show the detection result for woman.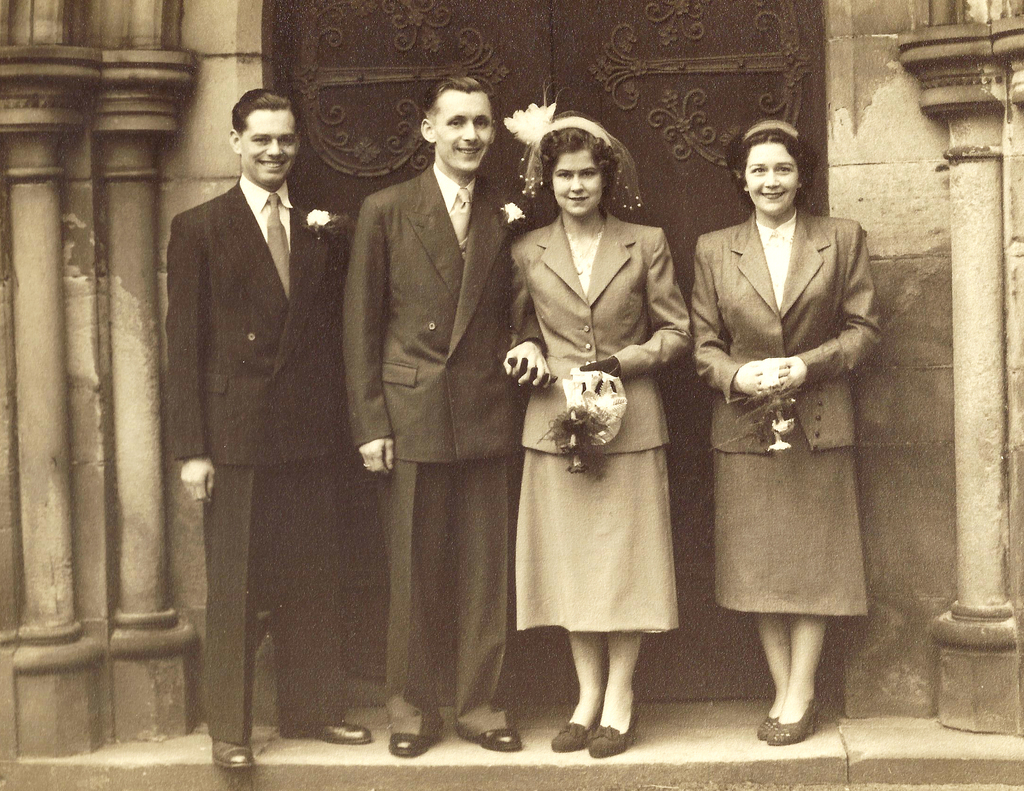
[x1=499, y1=105, x2=698, y2=766].
